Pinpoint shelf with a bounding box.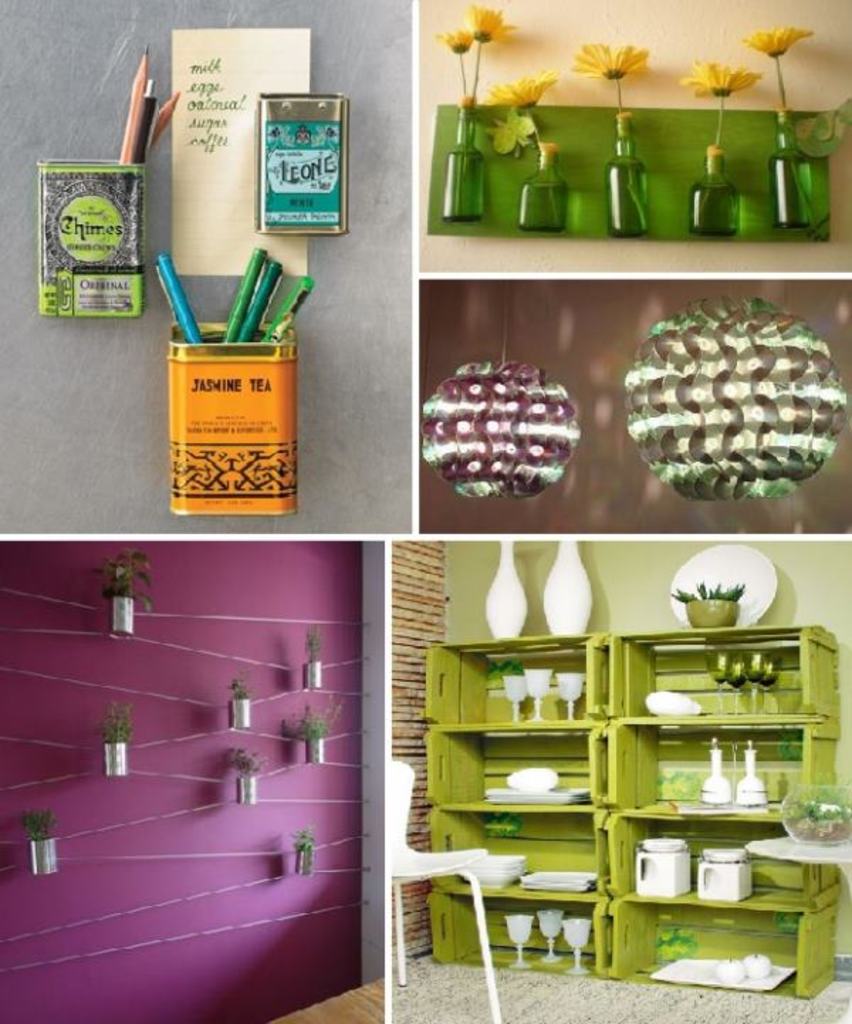
bbox(605, 822, 838, 905).
